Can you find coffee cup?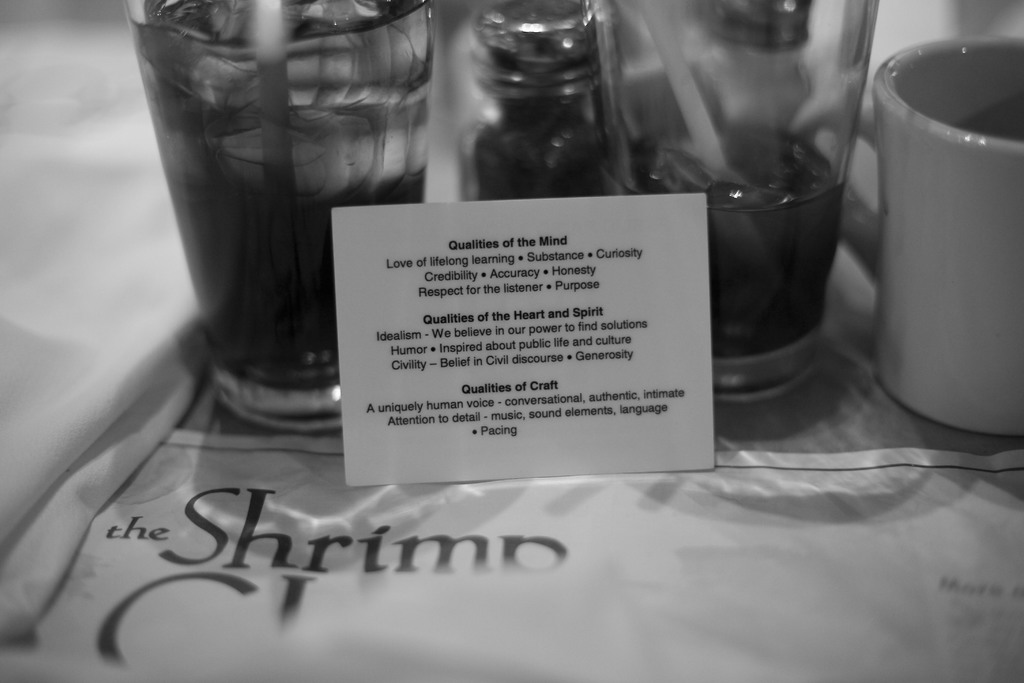
Yes, bounding box: 801,37,1023,442.
